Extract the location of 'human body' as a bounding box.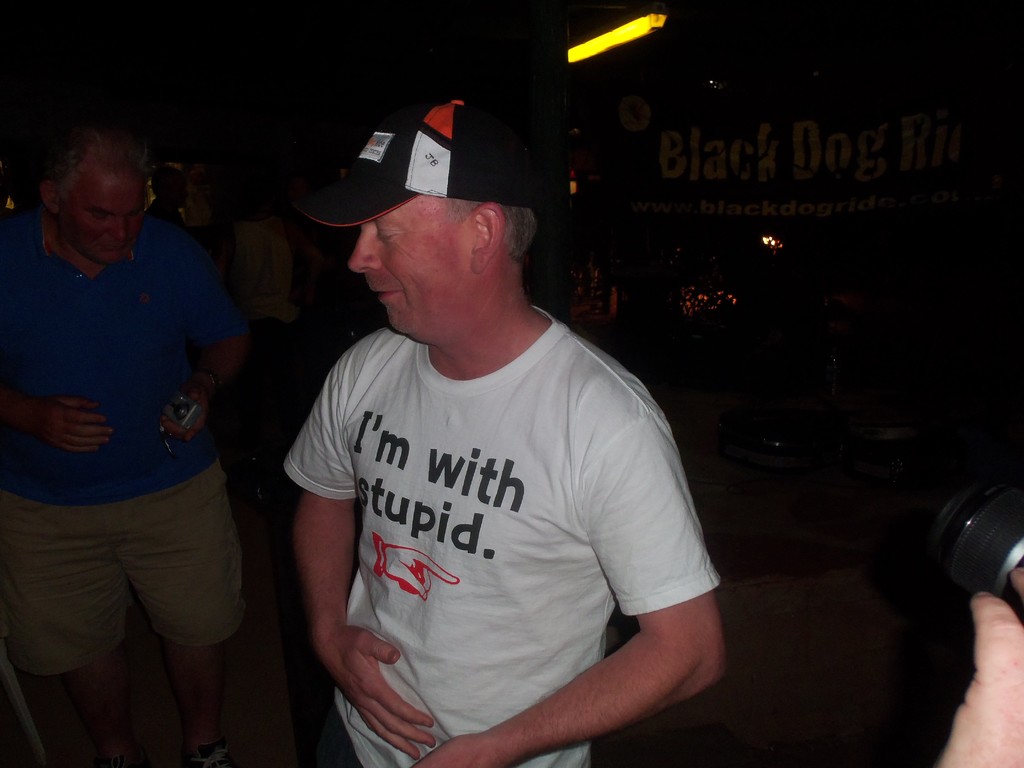
282:88:723:767.
